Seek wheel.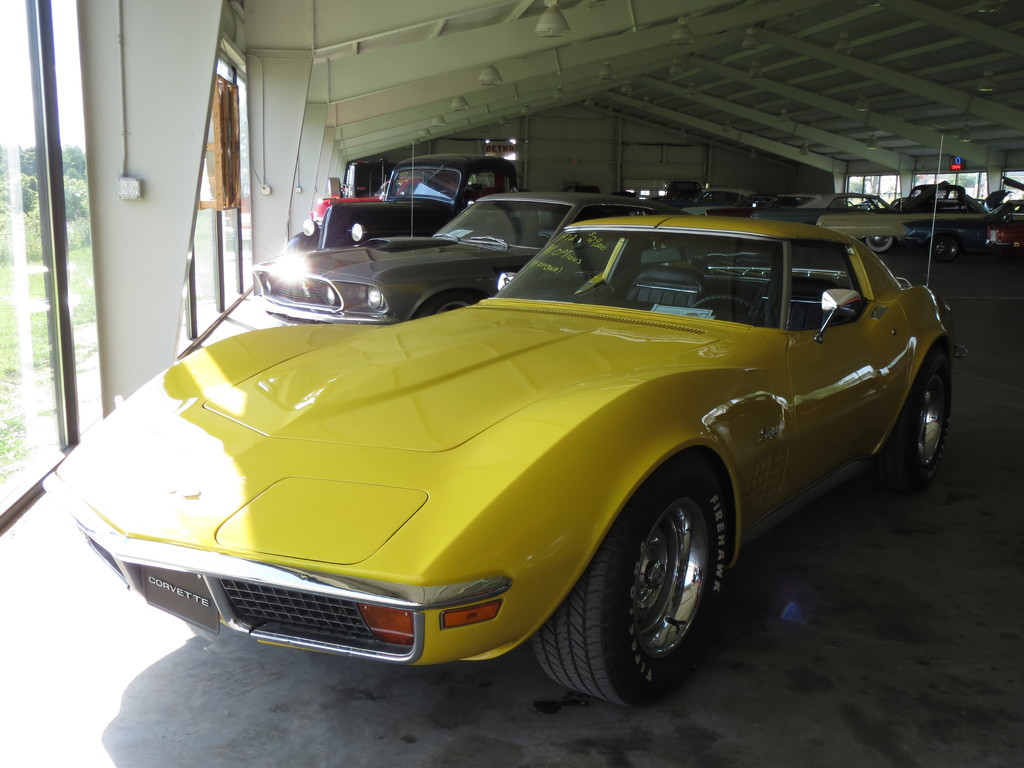
(929, 235, 957, 261).
